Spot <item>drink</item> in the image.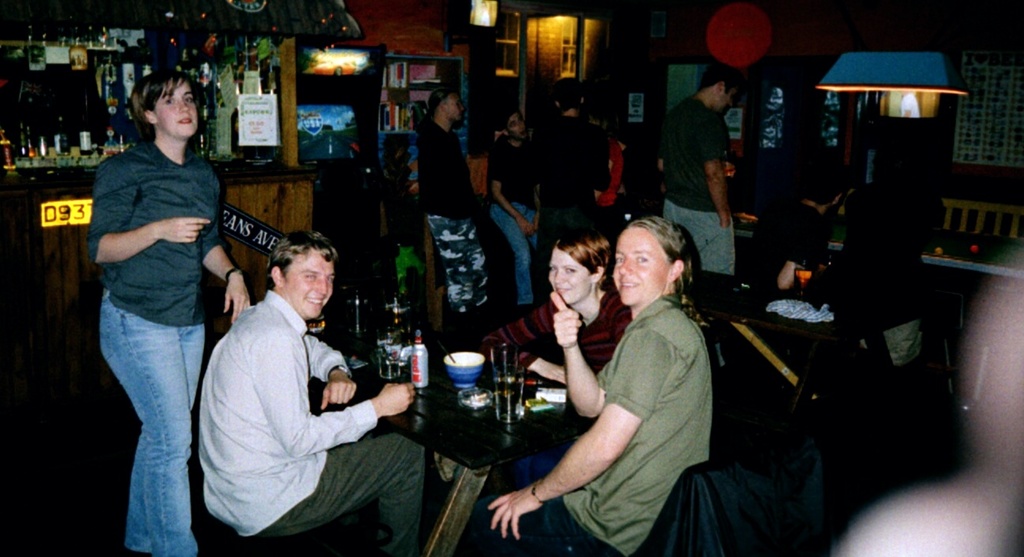
<item>drink</item> found at box=[17, 143, 38, 157].
